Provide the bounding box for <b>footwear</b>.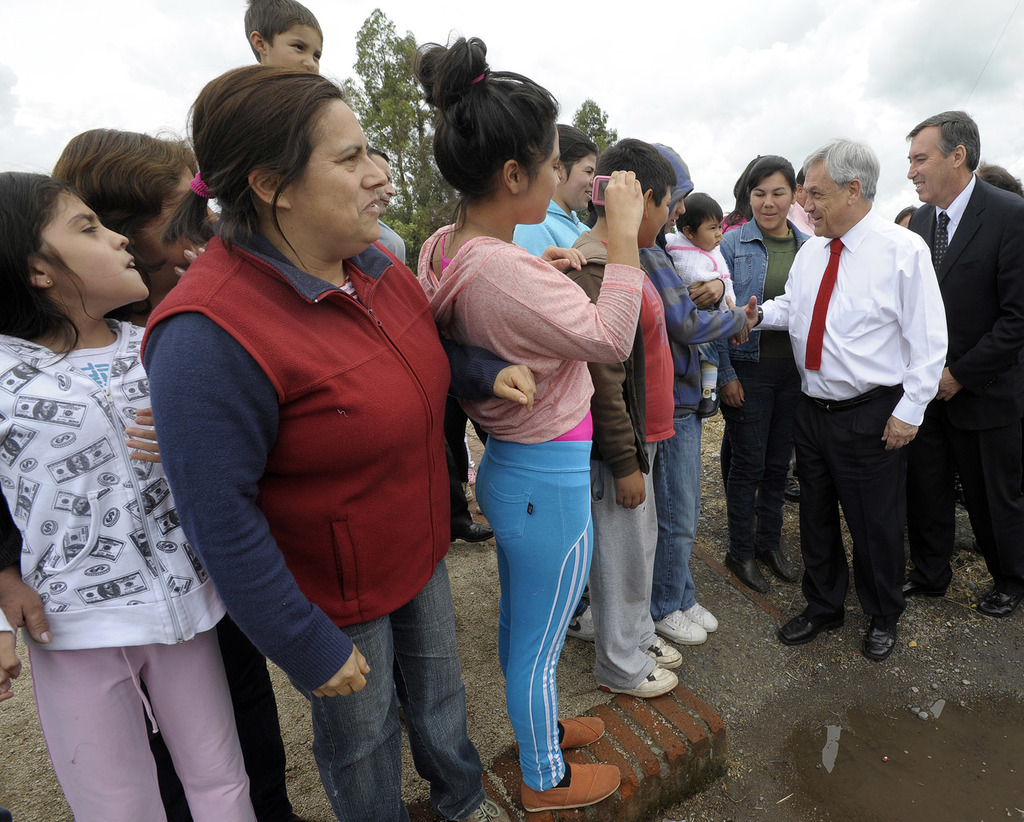
bbox(451, 798, 511, 821).
